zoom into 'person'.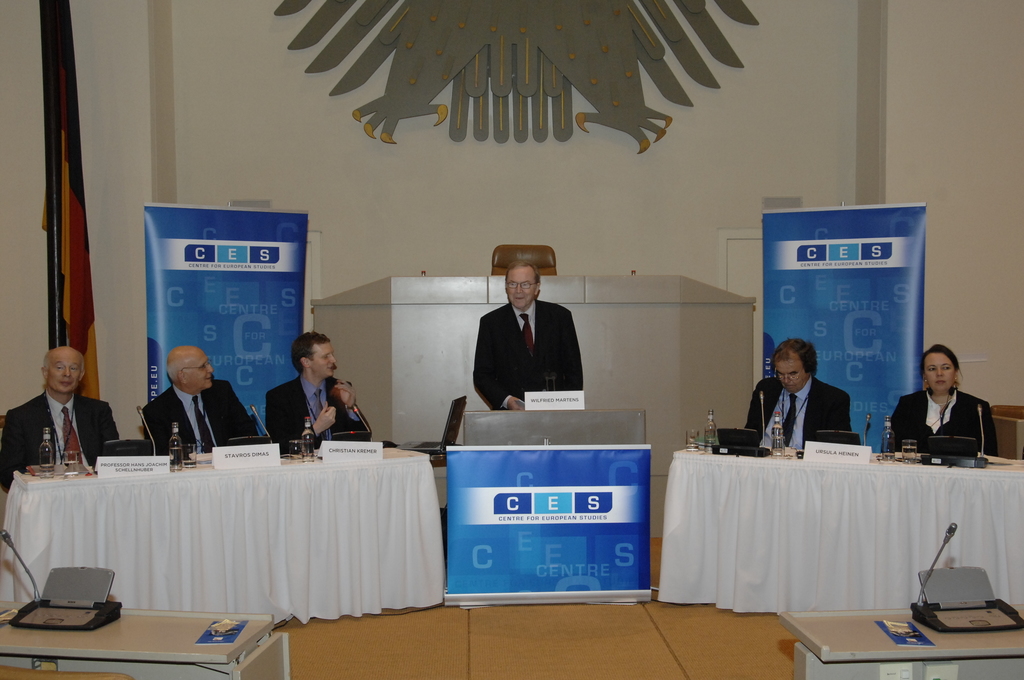
Zoom target: 707:341:857:467.
